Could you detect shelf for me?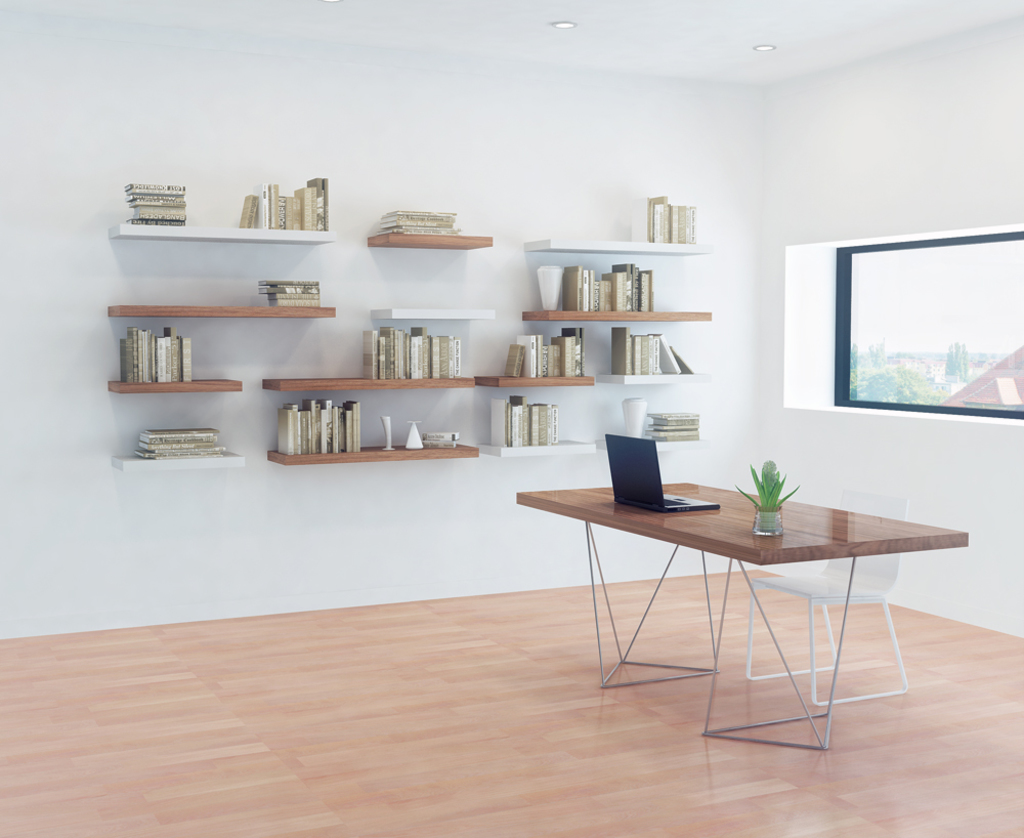
Detection result: {"x1": 376, "y1": 307, "x2": 495, "y2": 323}.
